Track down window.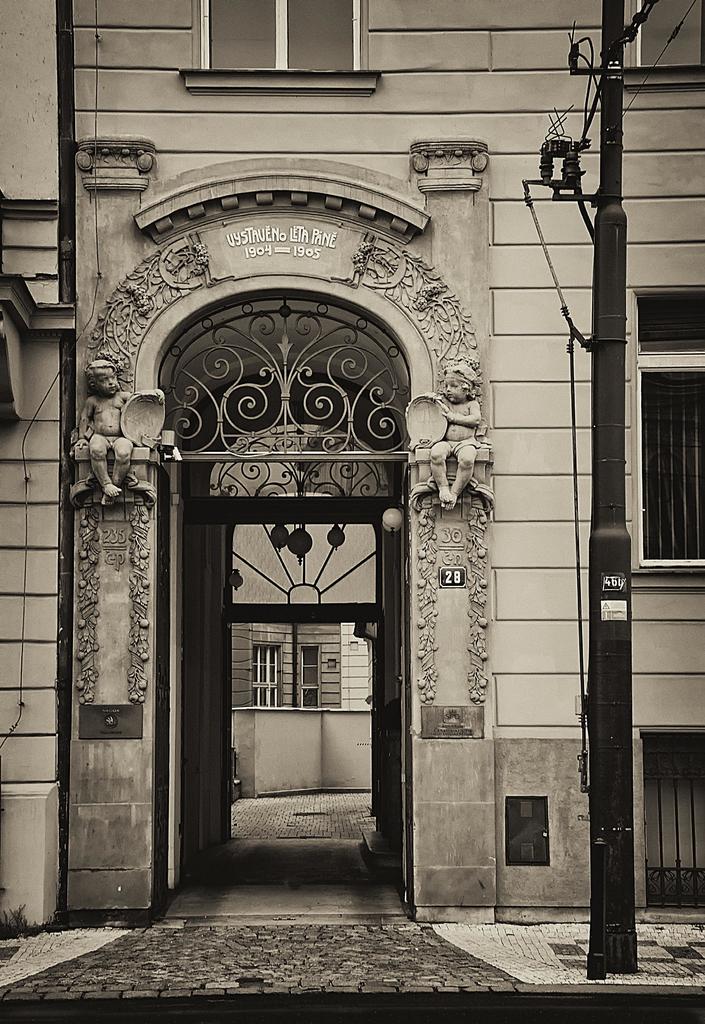
Tracked to region(631, 271, 704, 564).
